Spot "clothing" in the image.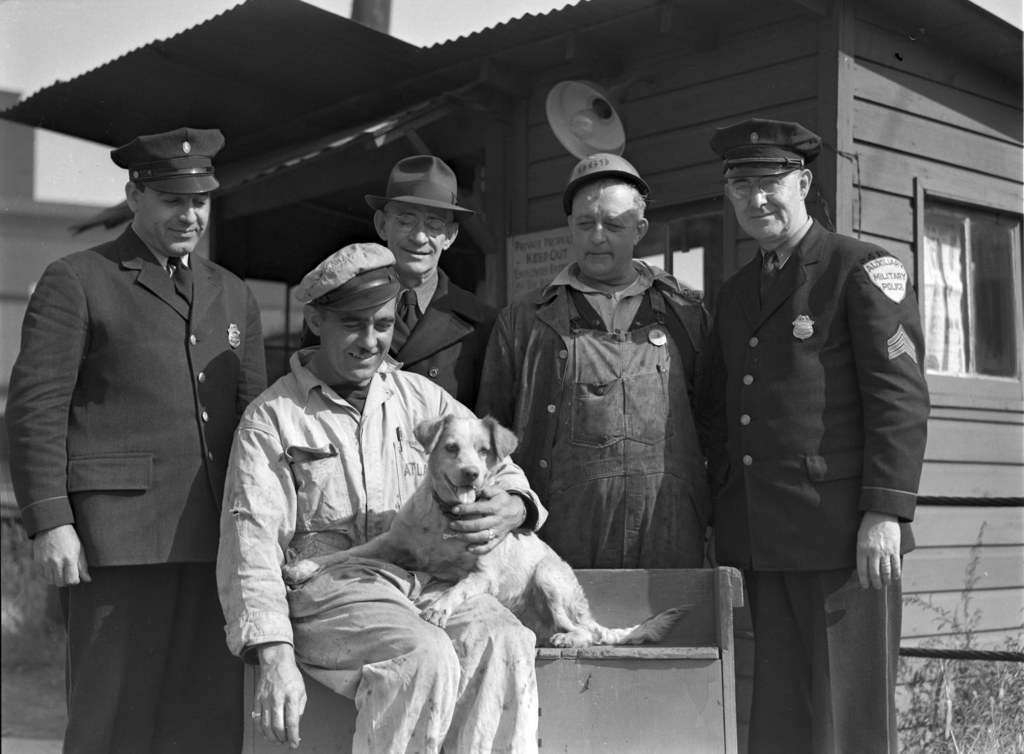
"clothing" found at x1=5 y1=218 x2=271 y2=753.
